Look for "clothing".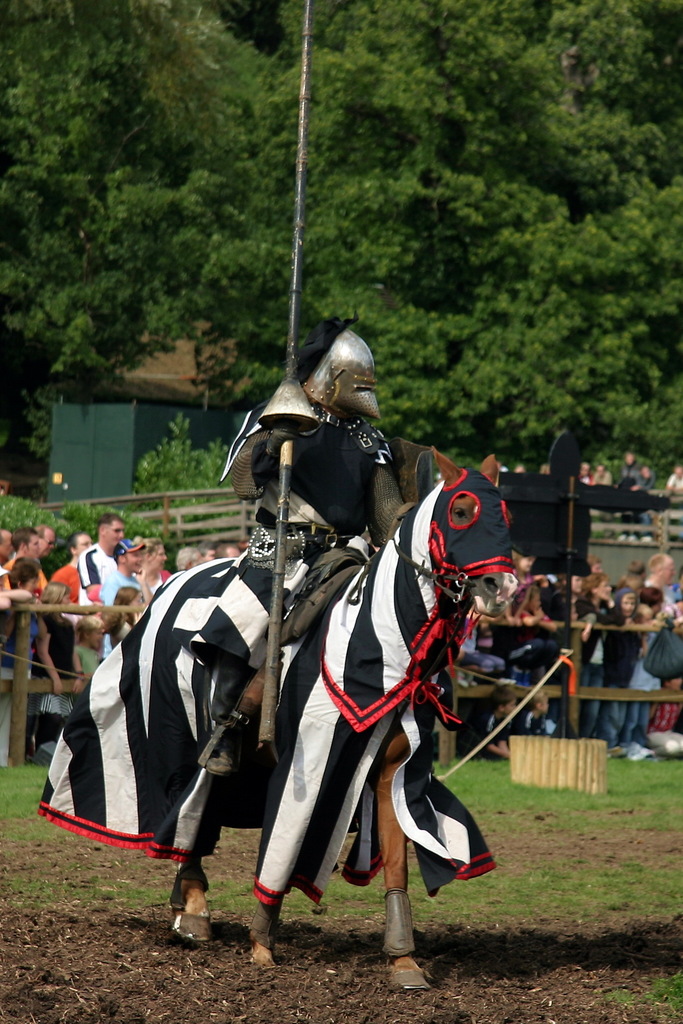
Found: BBox(188, 407, 390, 736).
